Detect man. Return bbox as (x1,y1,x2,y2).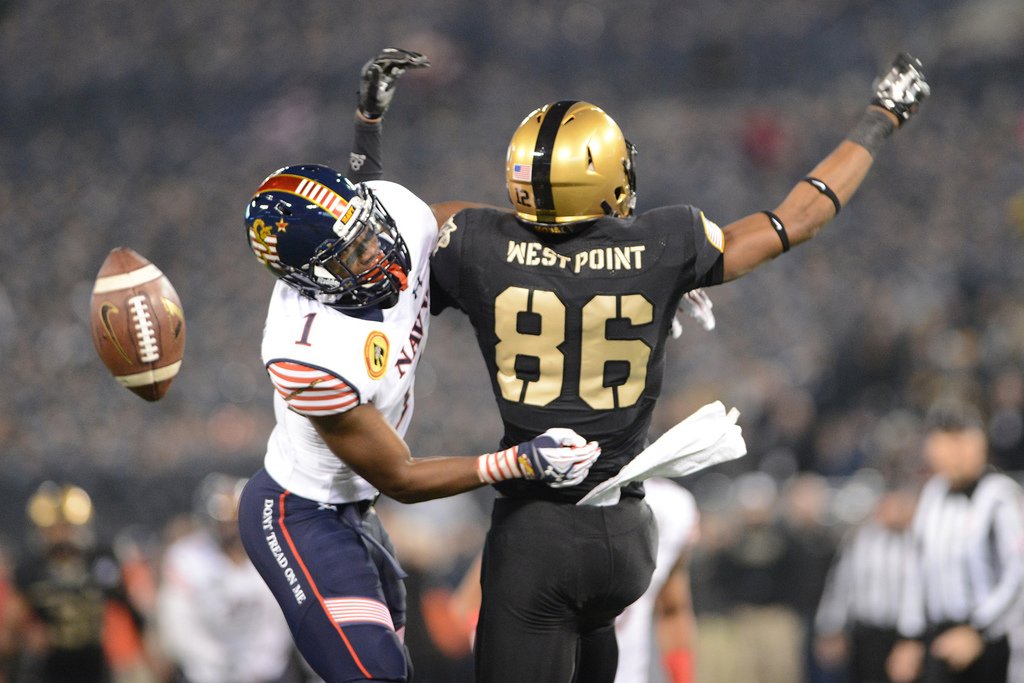
(913,400,1023,682).
